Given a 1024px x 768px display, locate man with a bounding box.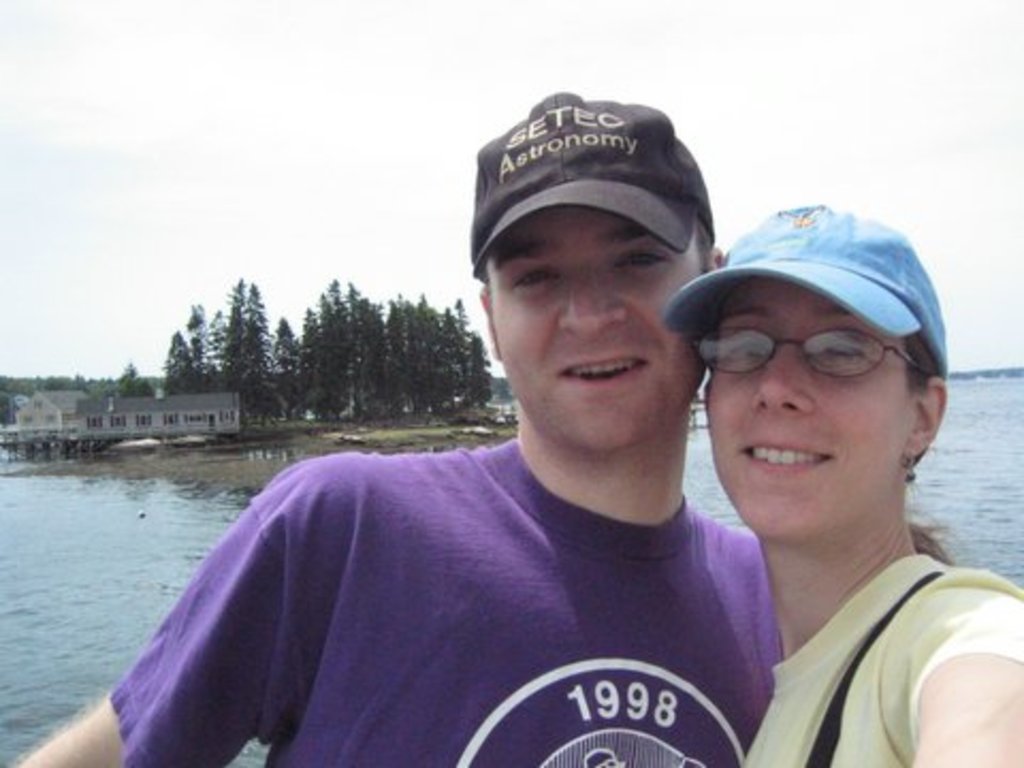
Located: 21, 107, 951, 766.
